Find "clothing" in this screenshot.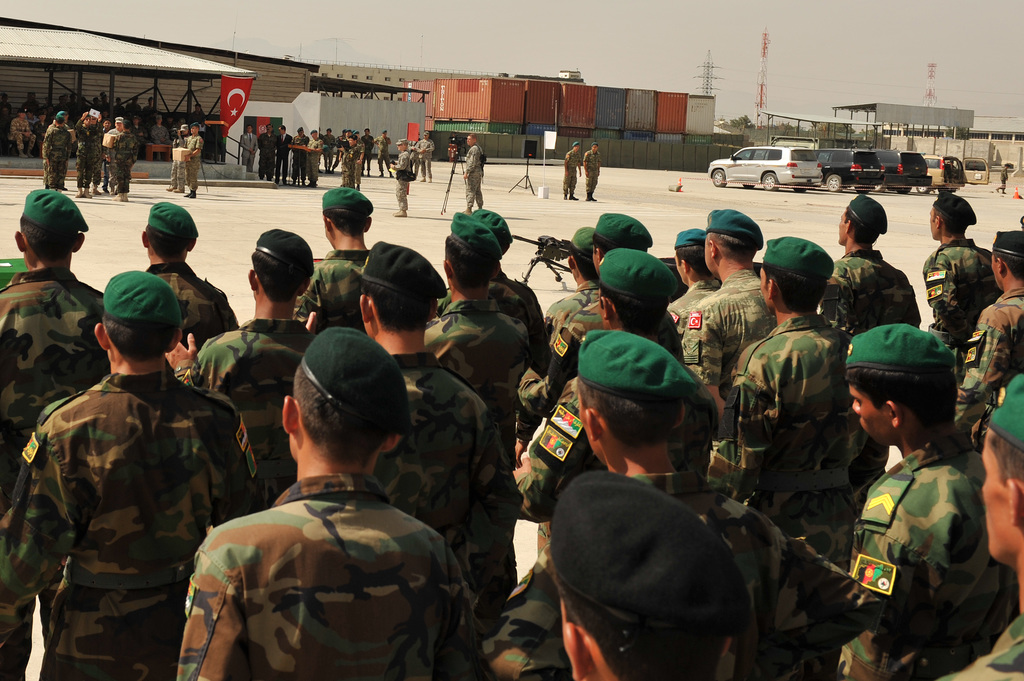
The bounding box for "clothing" is [461, 153, 483, 224].
